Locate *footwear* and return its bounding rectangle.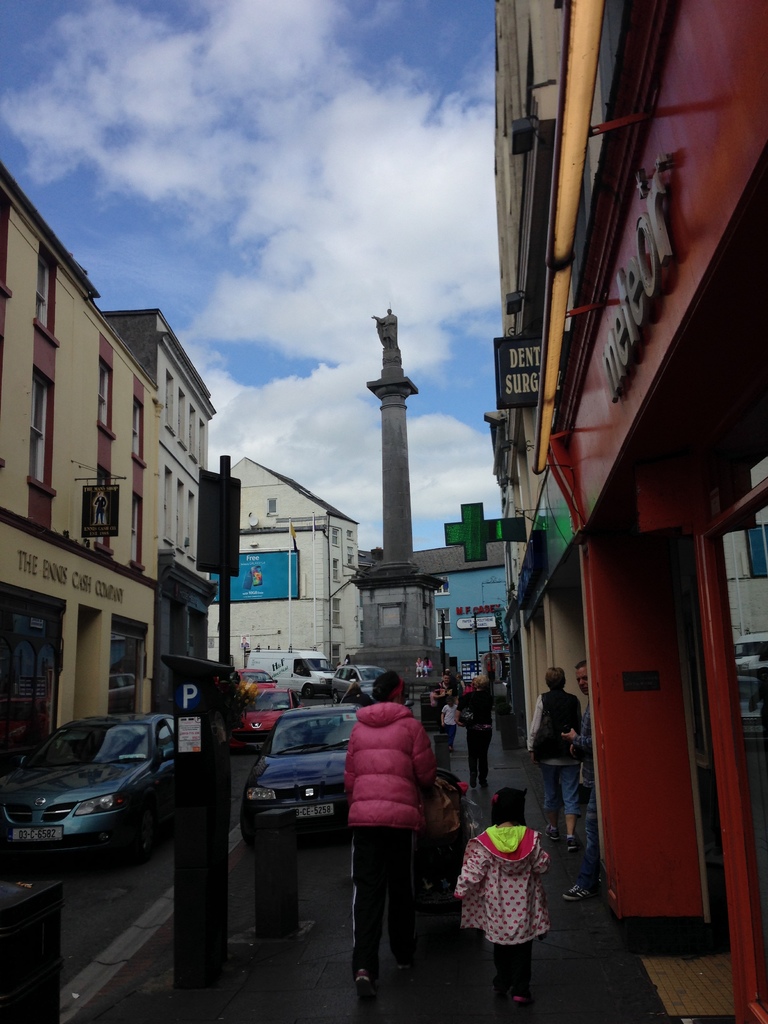
506 988 527 1005.
